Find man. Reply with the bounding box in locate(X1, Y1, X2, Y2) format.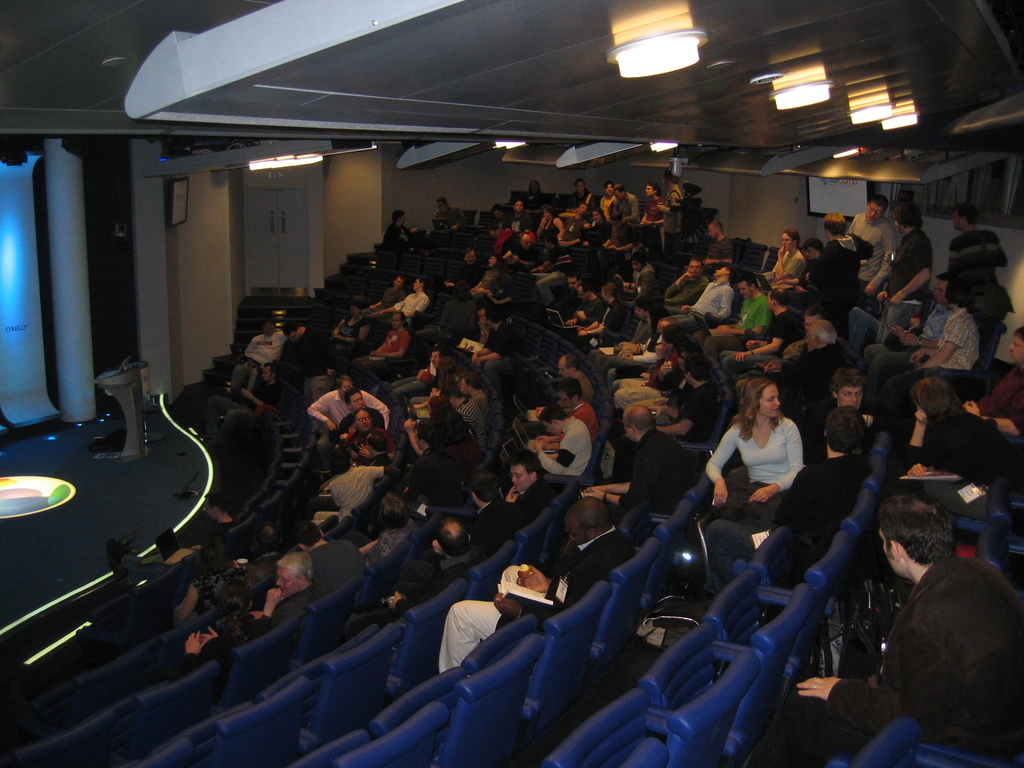
locate(534, 374, 597, 440).
